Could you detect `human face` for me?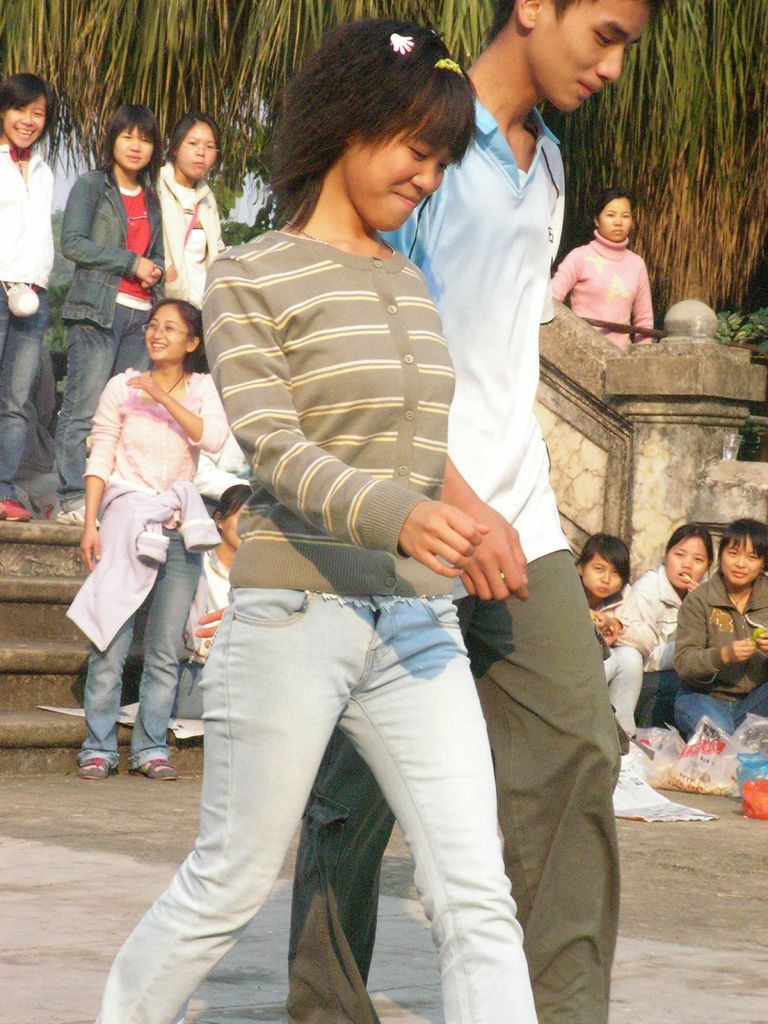
Detection result: [x1=107, y1=120, x2=154, y2=177].
